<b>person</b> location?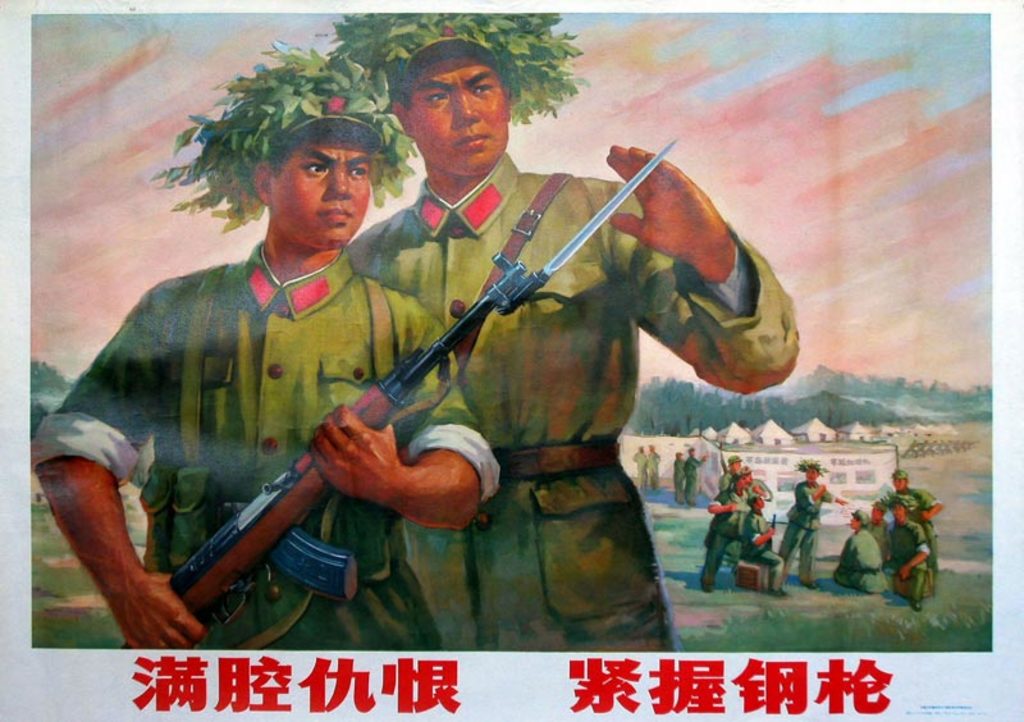
868 494 901 545
